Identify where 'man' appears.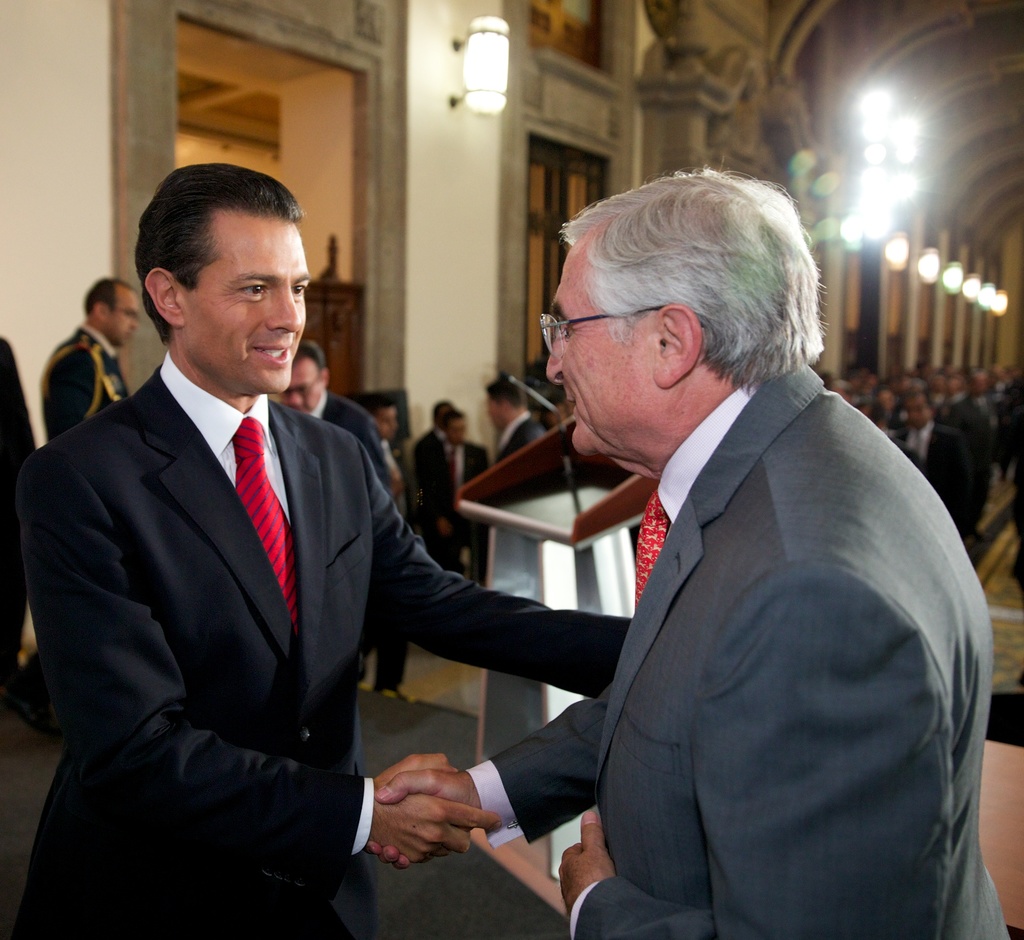
Appears at x1=424, y1=406, x2=497, y2=577.
